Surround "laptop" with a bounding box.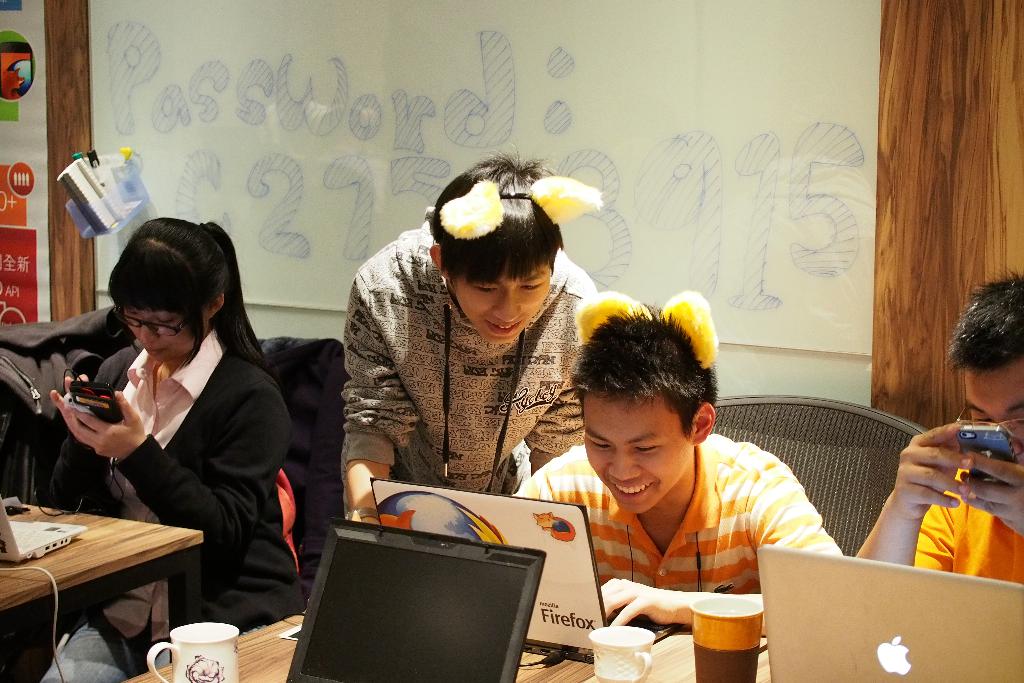
{"left": 367, "top": 475, "right": 687, "bottom": 665}.
